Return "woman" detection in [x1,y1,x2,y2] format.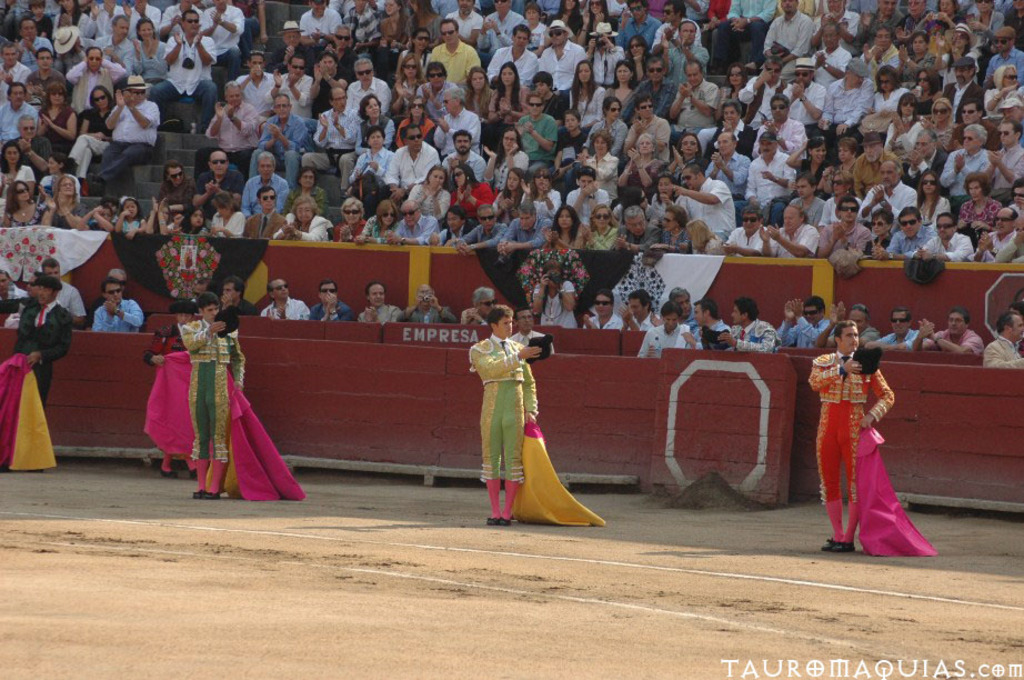
[707,100,757,157].
